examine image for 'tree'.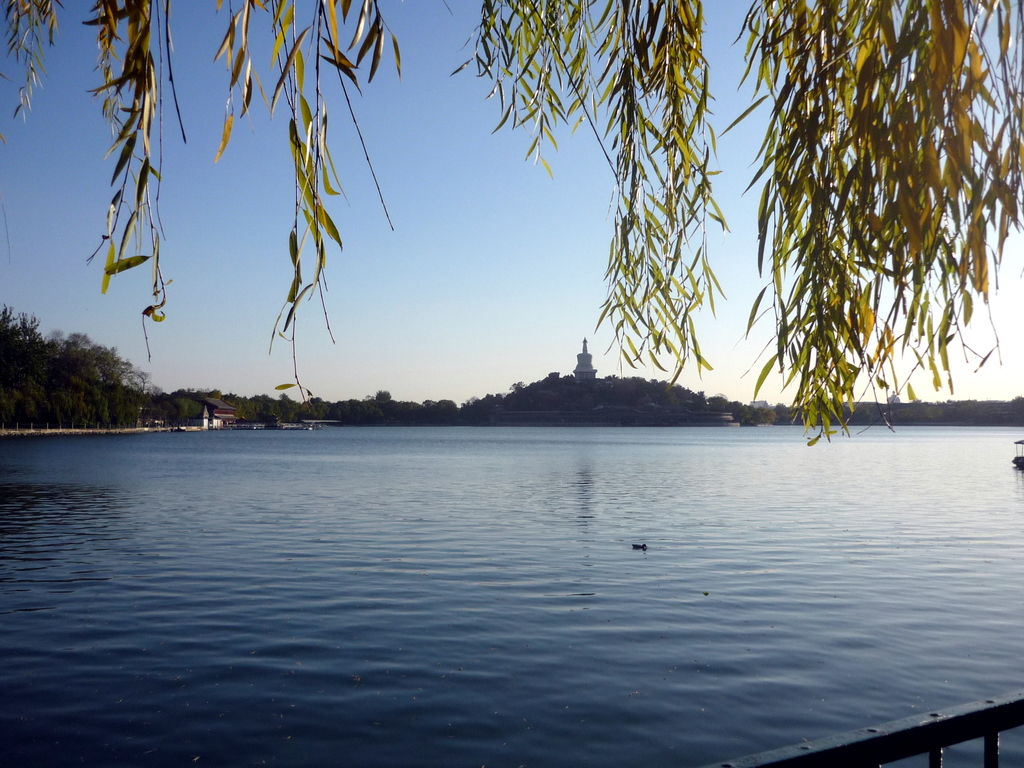
Examination result: 0:0:1023:444.
